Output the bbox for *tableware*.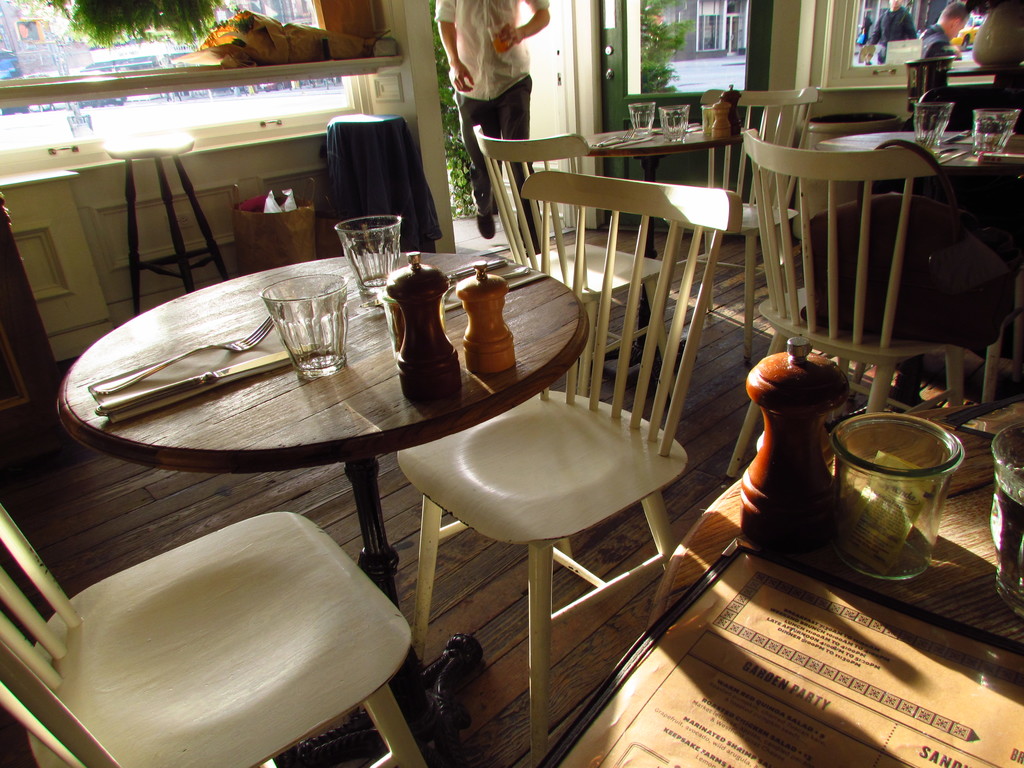
Rect(851, 426, 972, 591).
